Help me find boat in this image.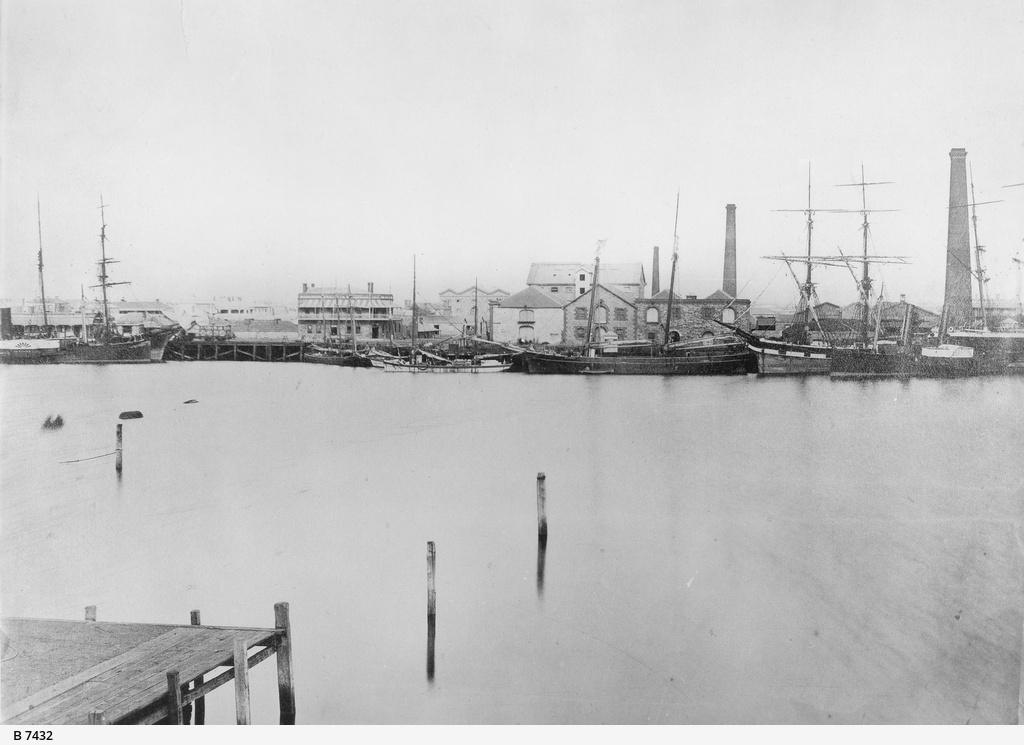
Found it: select_region(382, 259, 514, 373).
